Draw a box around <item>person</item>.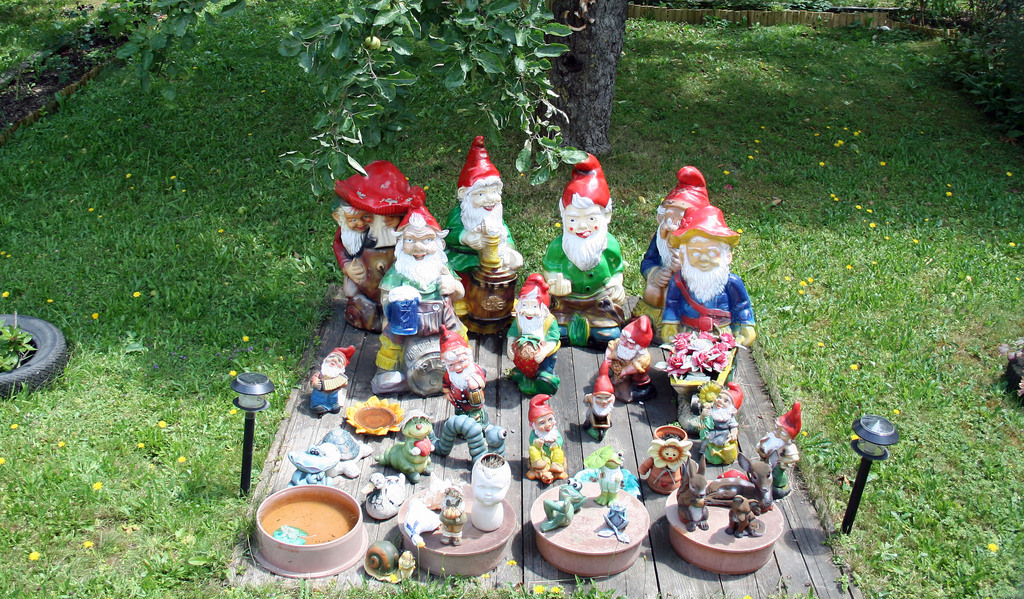
376/195/463/392.
